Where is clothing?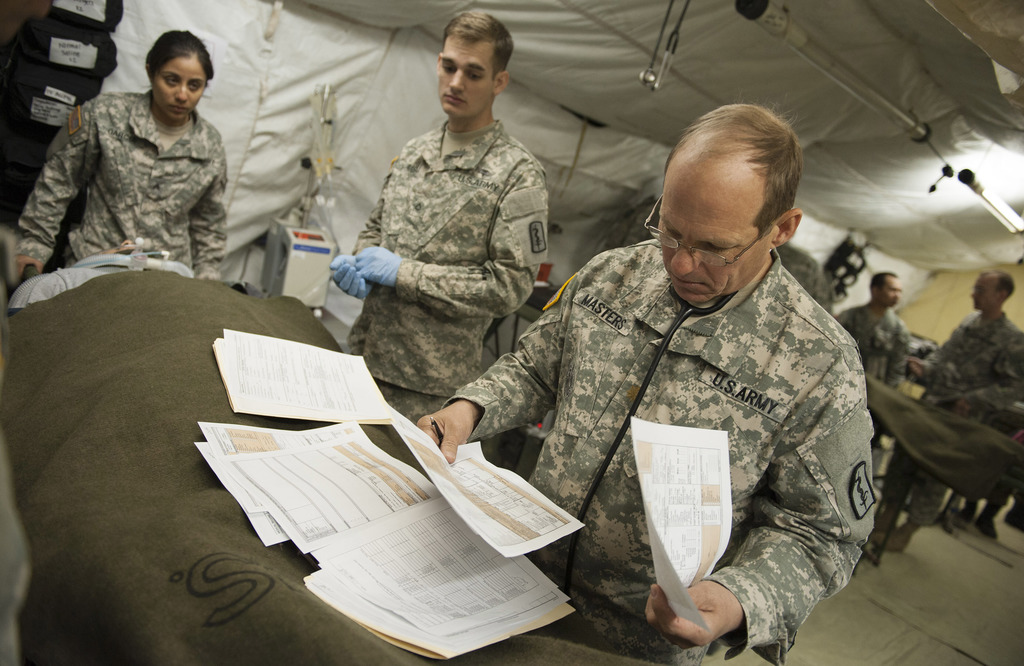
box(844, 300, 916, 389).
